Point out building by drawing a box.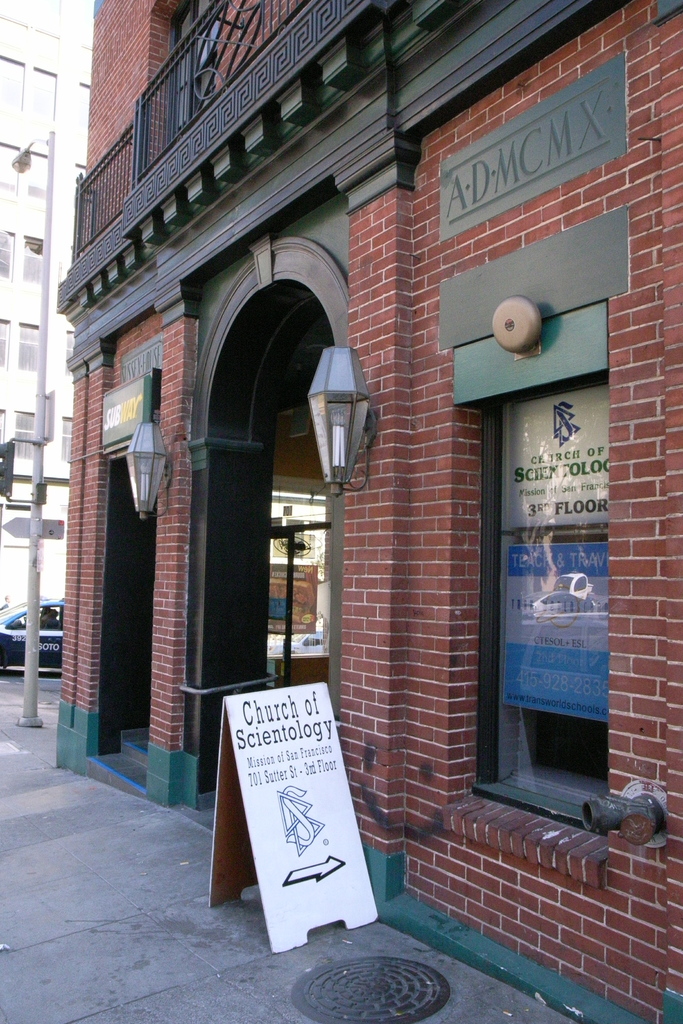
(0,0,99,610).
